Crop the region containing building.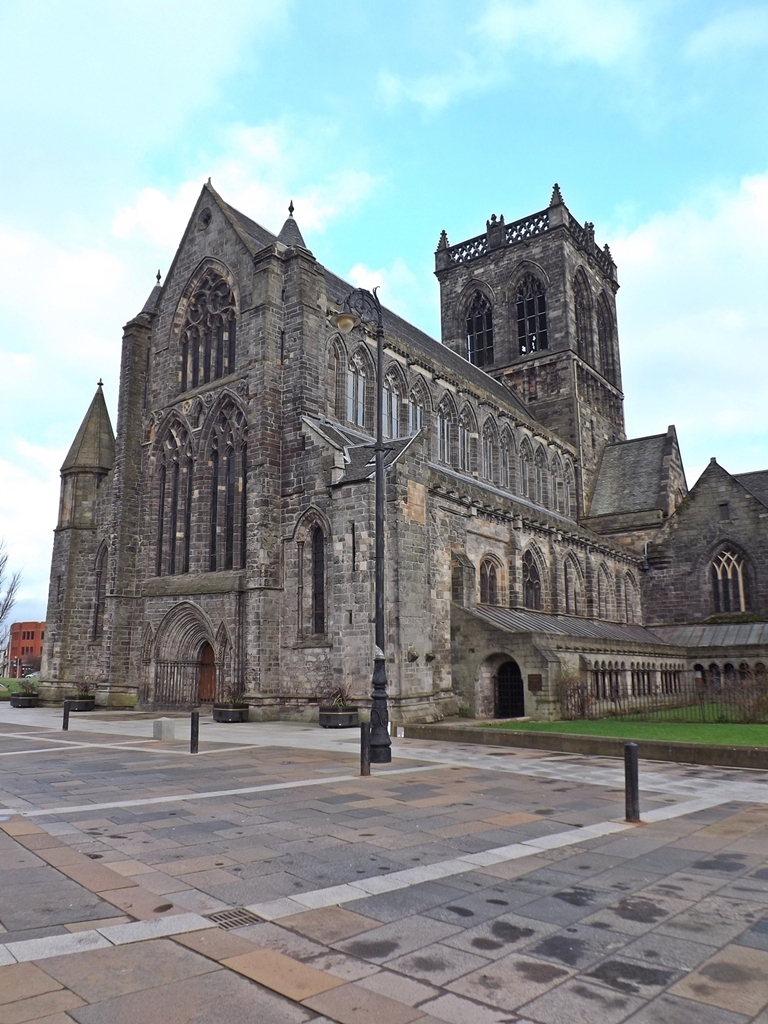
Crop region: (7, 620, 44, 675).
